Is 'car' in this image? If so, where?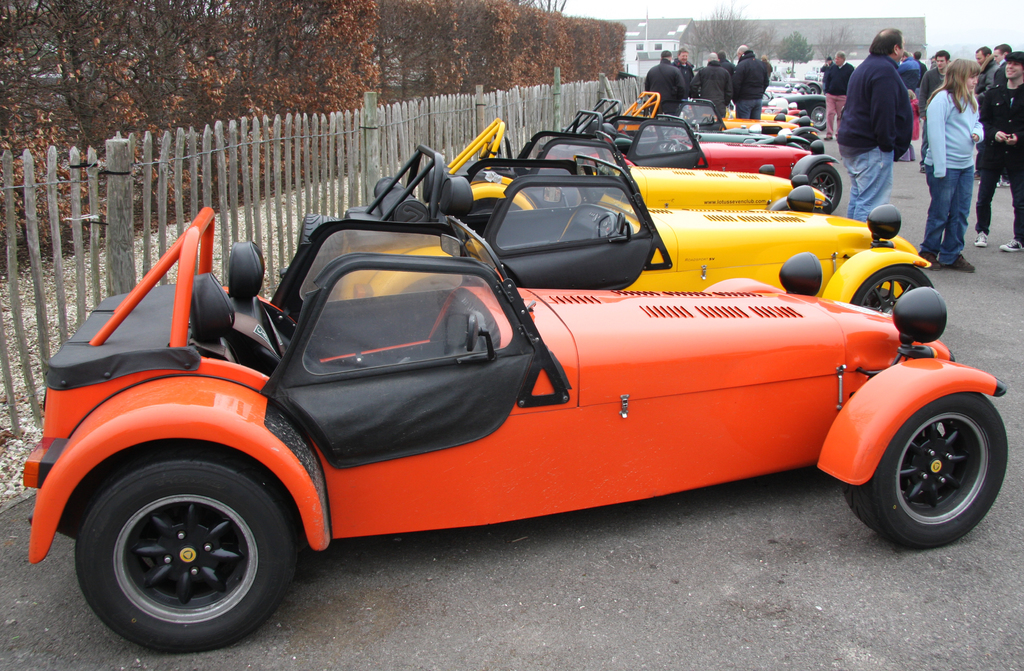
Yes, at select_region(587, 102, 808, 175).
